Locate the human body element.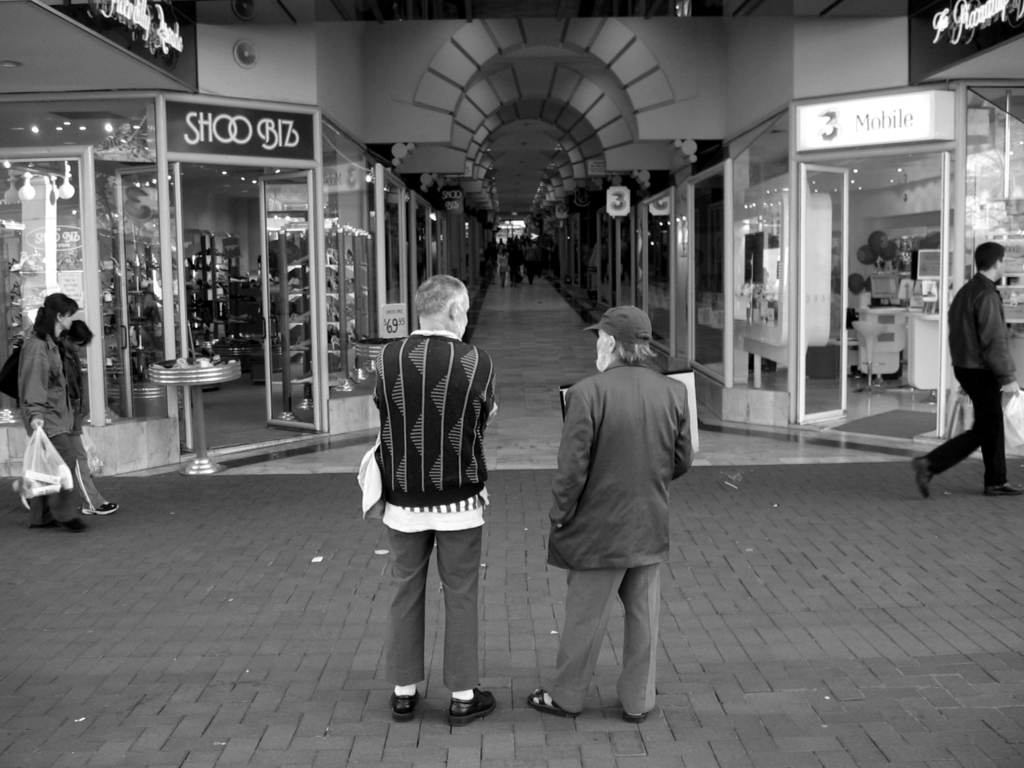
Element bbox: rect(0, 268, 90, 522).
